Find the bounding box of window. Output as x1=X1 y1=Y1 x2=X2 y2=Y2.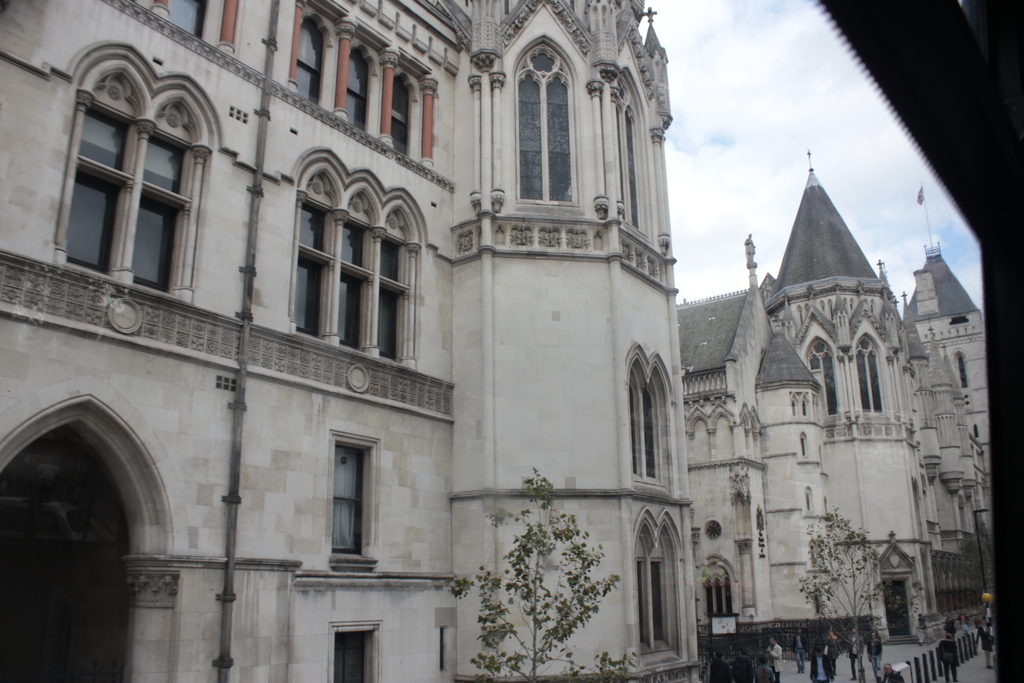
x1=856 y1=336 x2=884 y2=416.
